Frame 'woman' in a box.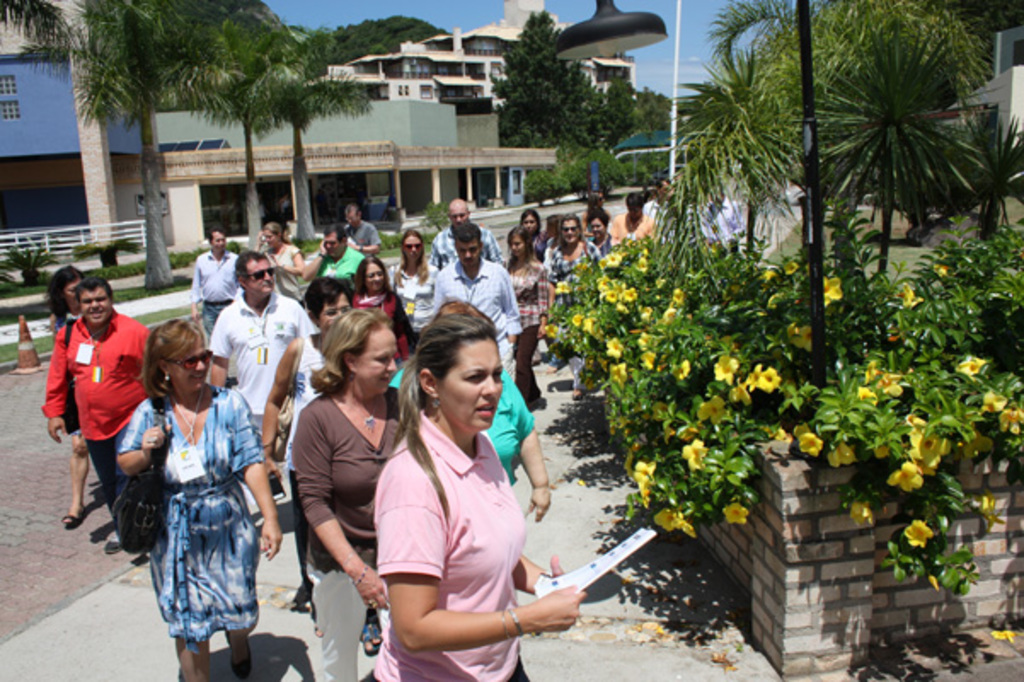
select_region(360, 298, 572, 680).
